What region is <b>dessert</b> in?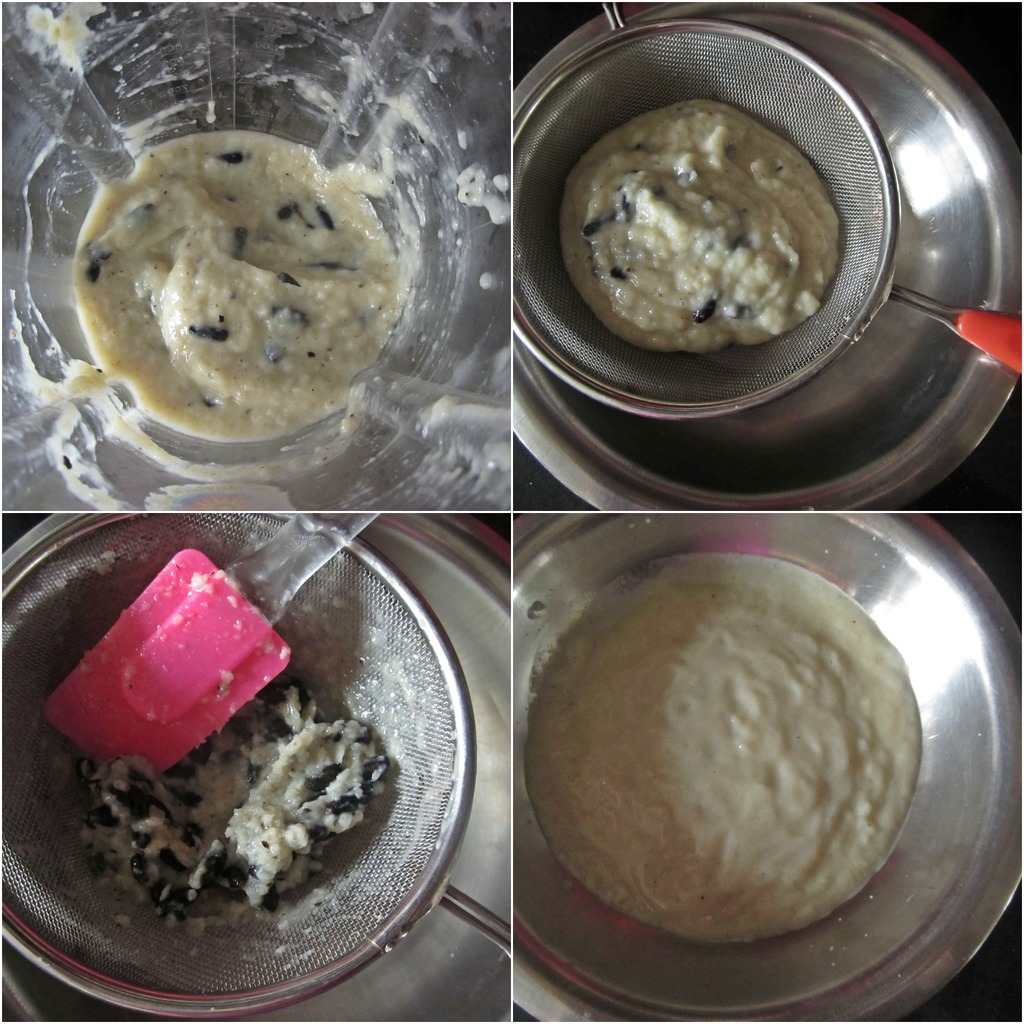
l=529, t=554, r=922, b=942.
